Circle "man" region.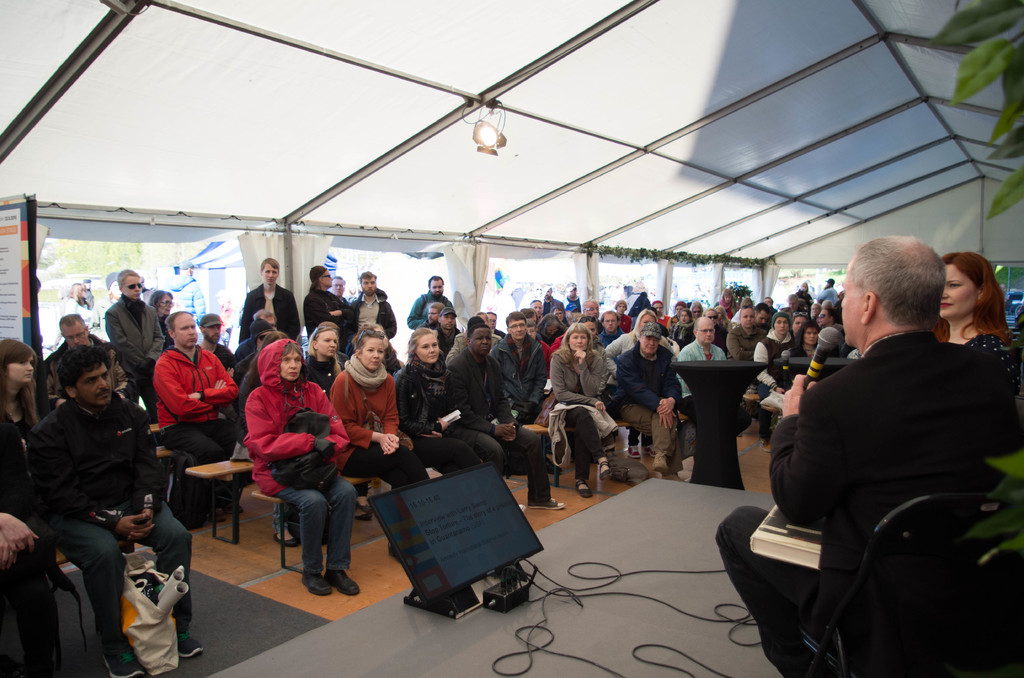
Region: bbox=(150, 310, 241, 520).
